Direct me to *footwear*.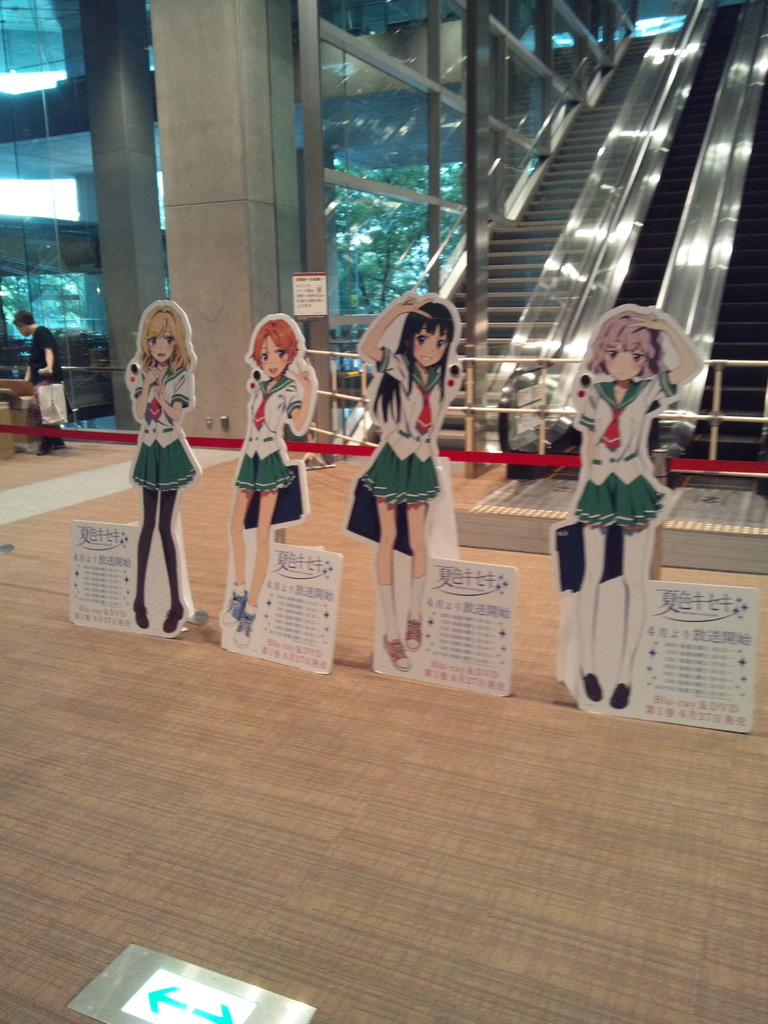
Direction: 607,682,630,712.
